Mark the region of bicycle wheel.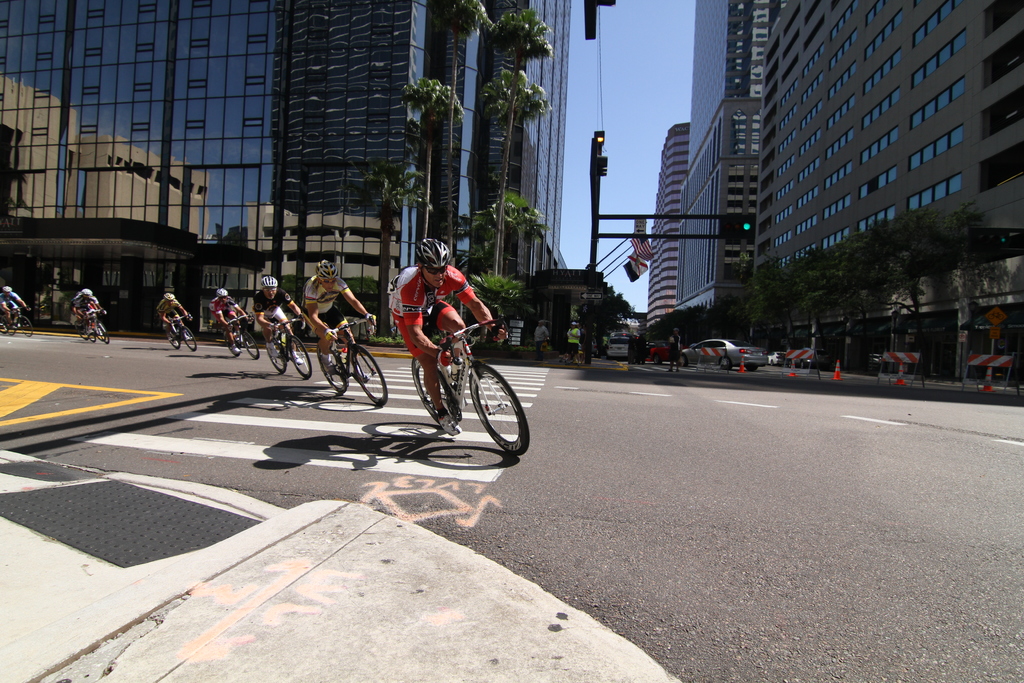
Region: bbox(410, 356, 461, 437).
